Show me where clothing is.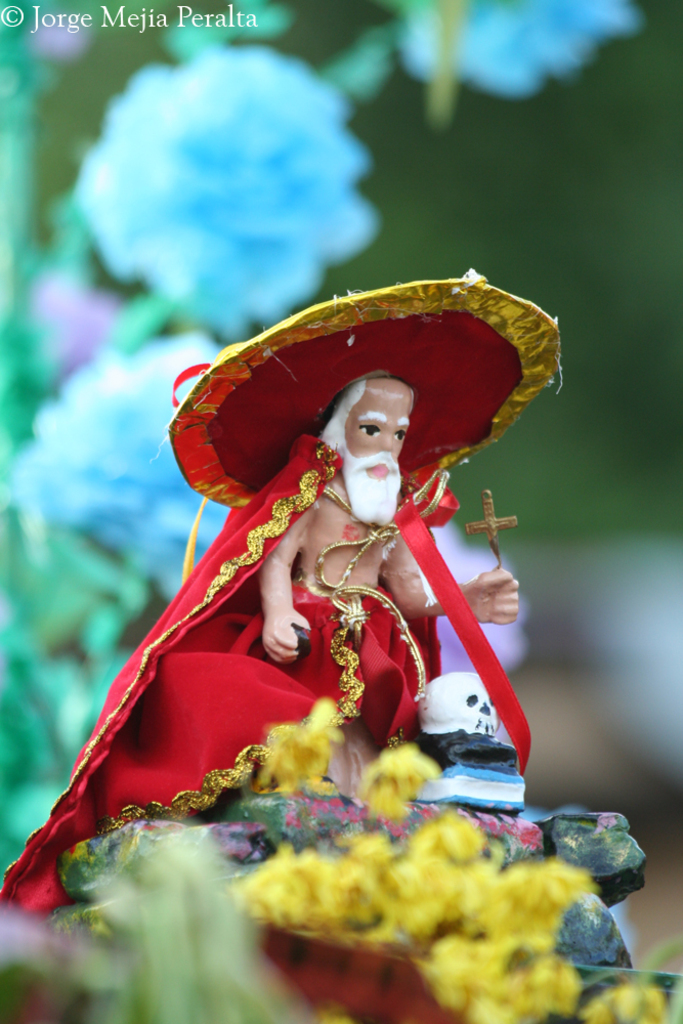
clothing is at <bbox>102, 400, 549, 864</bbox>.
